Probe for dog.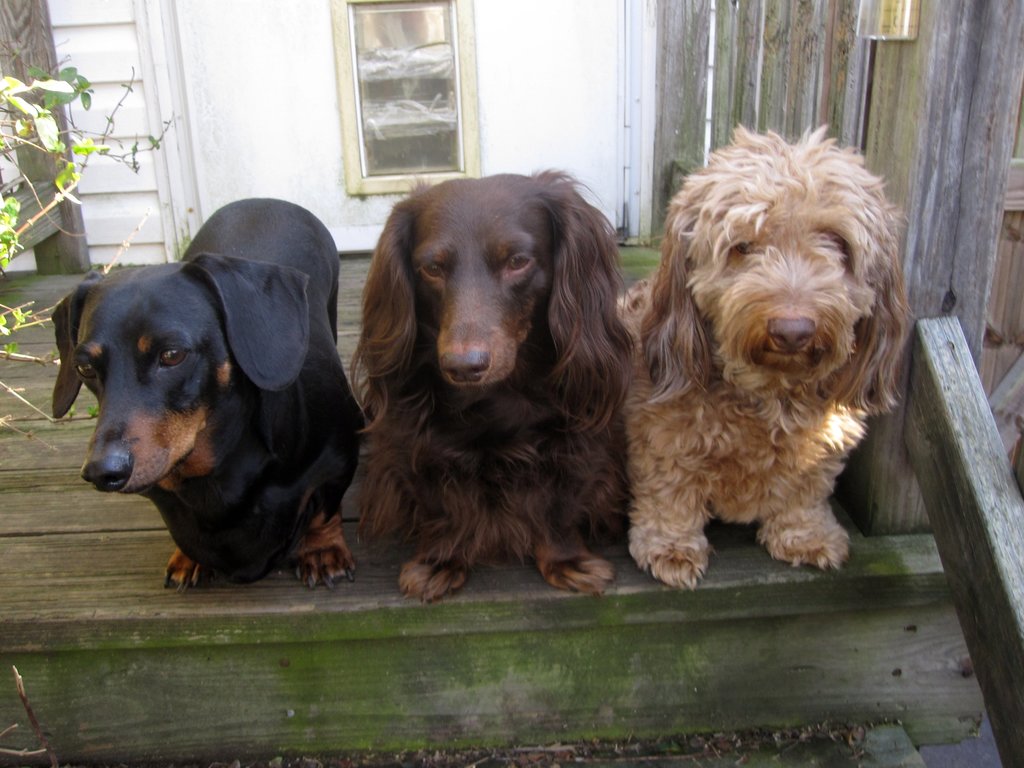
Probe result: [x1=48, y1=195, x2=368, y2=598].
